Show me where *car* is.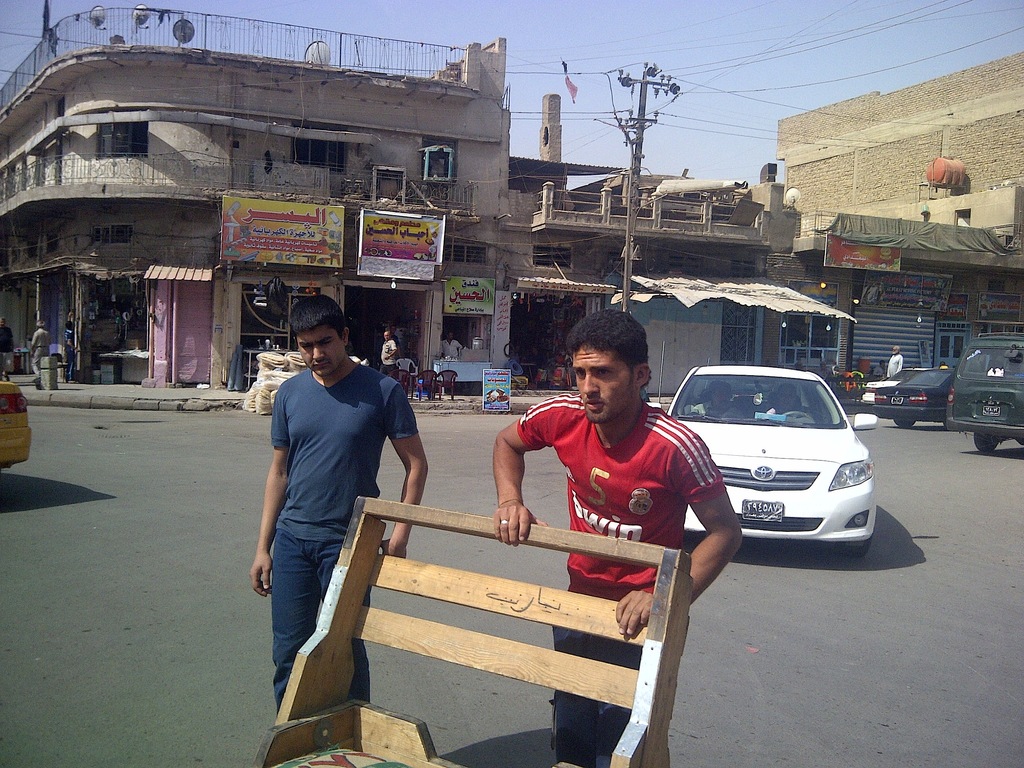
*car* is at 0:367:33:468.
